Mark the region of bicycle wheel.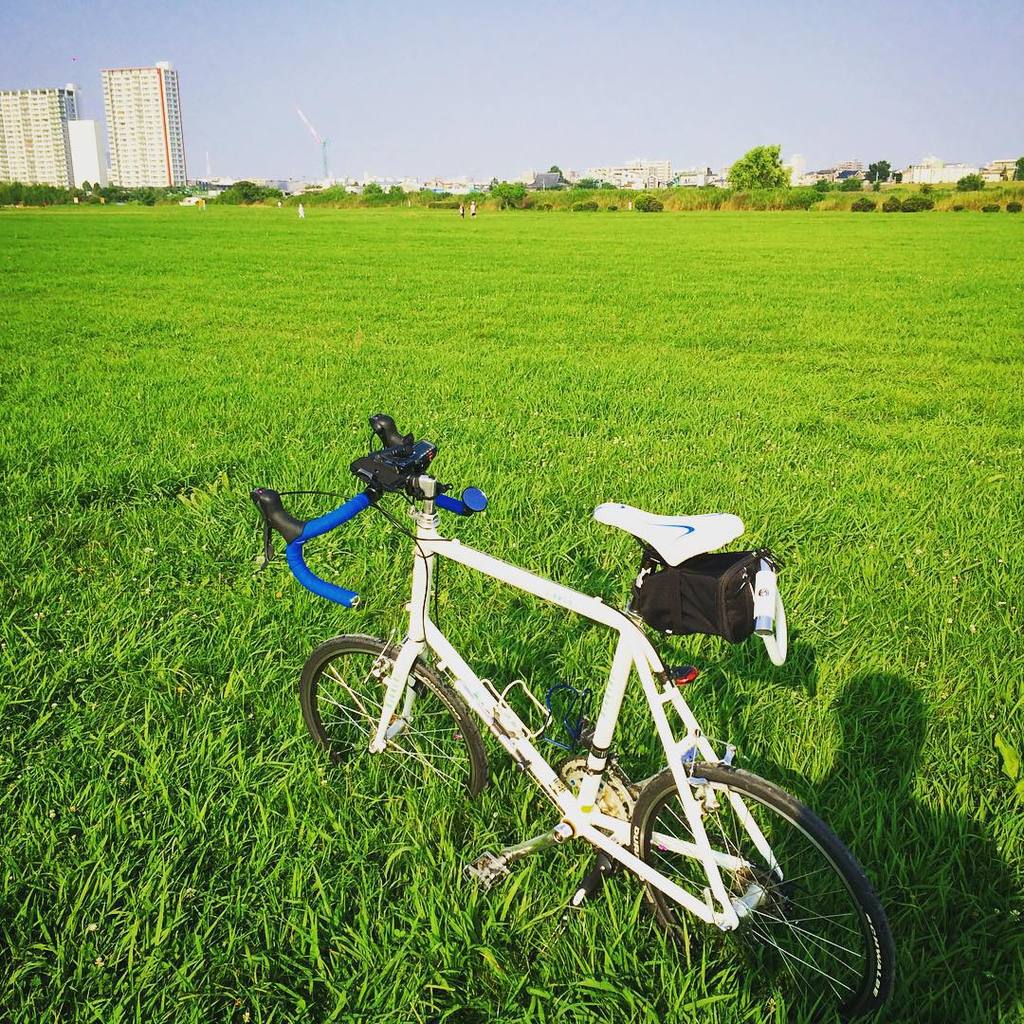
Region: <bbox>293, 636, 486, 823</bbox>.
